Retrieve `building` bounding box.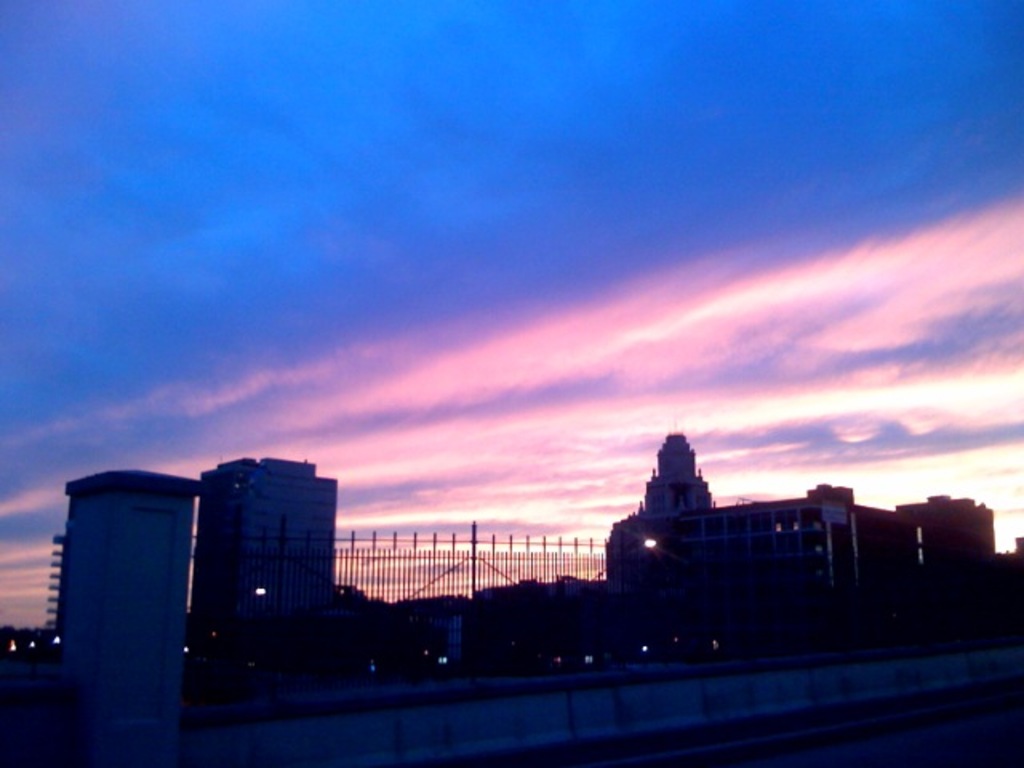
Bounding box: (x1=190, y1=458, x2=338, y2=624).
